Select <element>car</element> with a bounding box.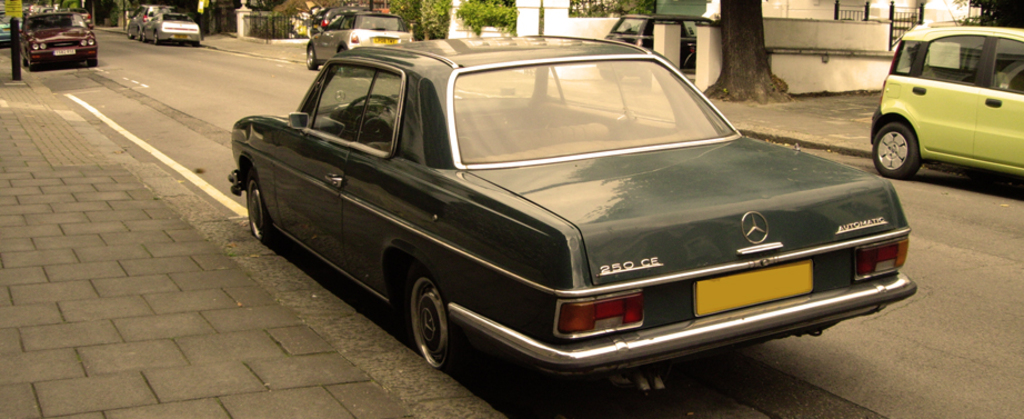
crop(140, 11, 200, 47).
